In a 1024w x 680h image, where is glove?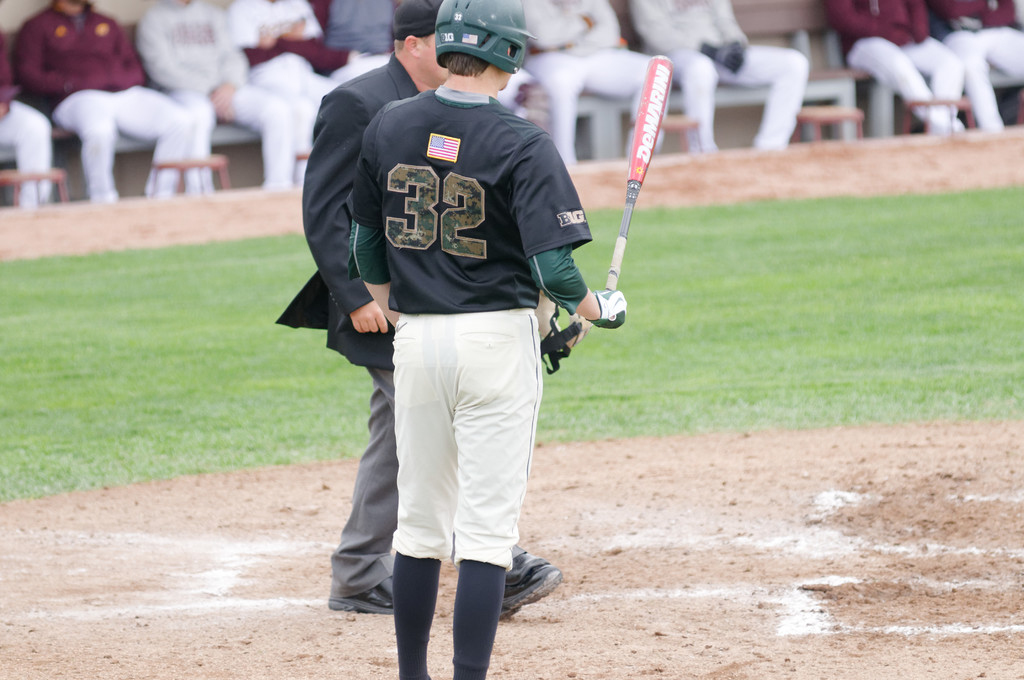
pyautogui.locateOnScreen(577, 284, 629, 328).
